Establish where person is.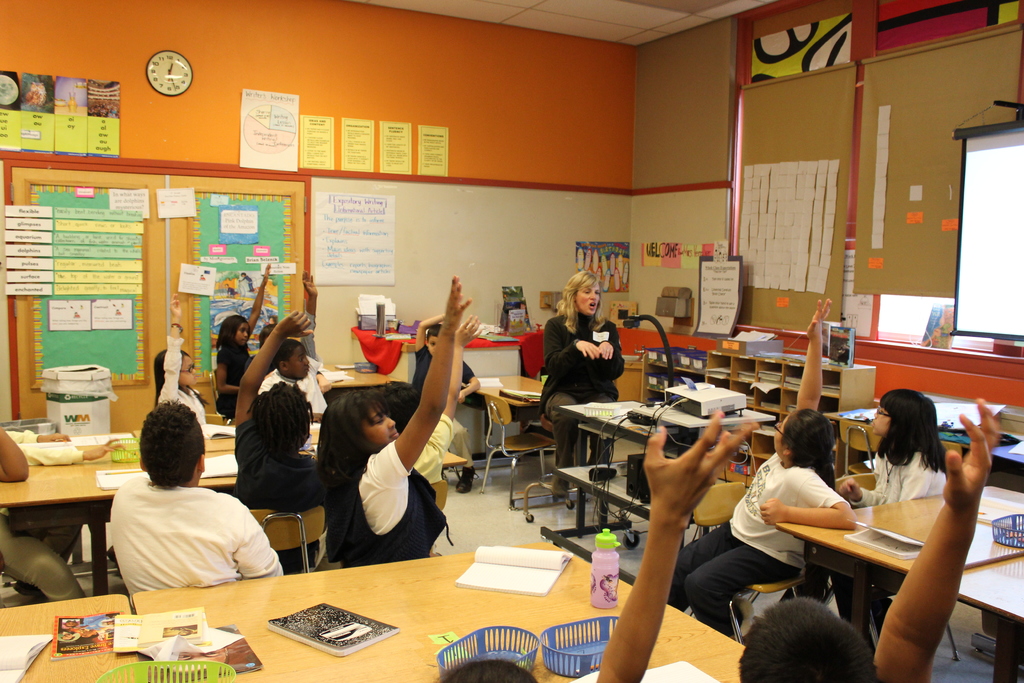
Established at box(105, 412, 269, 608).
